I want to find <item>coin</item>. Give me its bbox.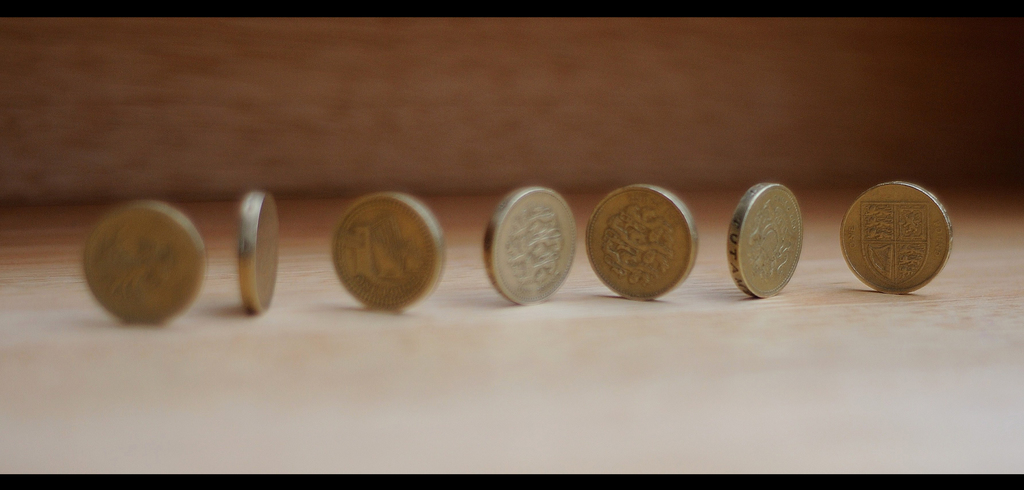
rect(836, 182, 954, 288).
